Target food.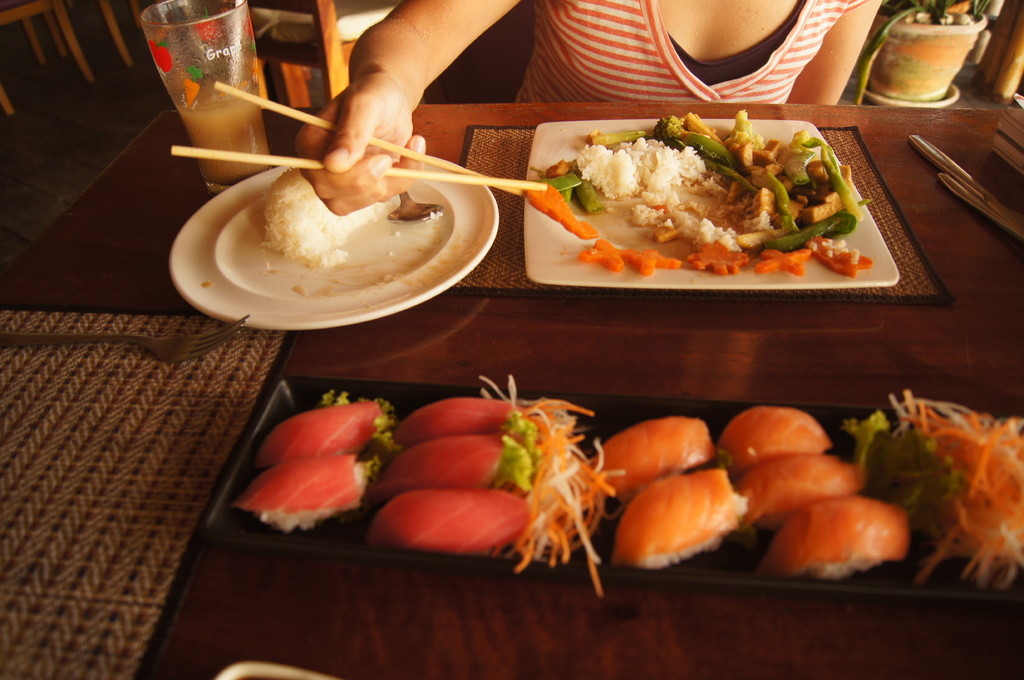
Target region: BBox(841, 386, 1022, 601).
